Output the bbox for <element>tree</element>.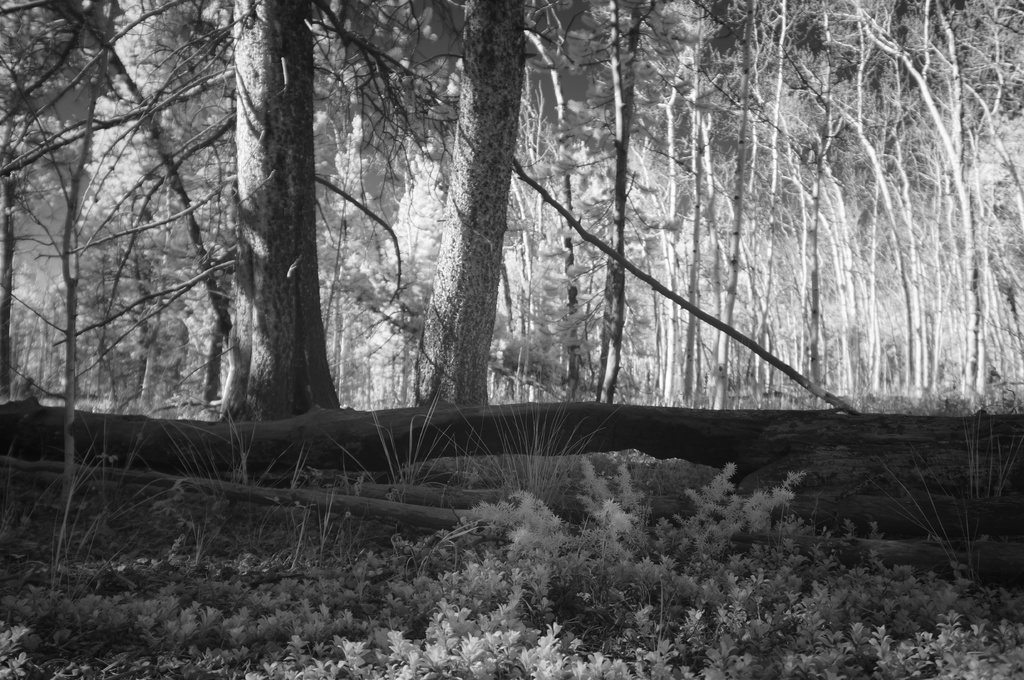
l=53, t=19, r=344, b=475.
